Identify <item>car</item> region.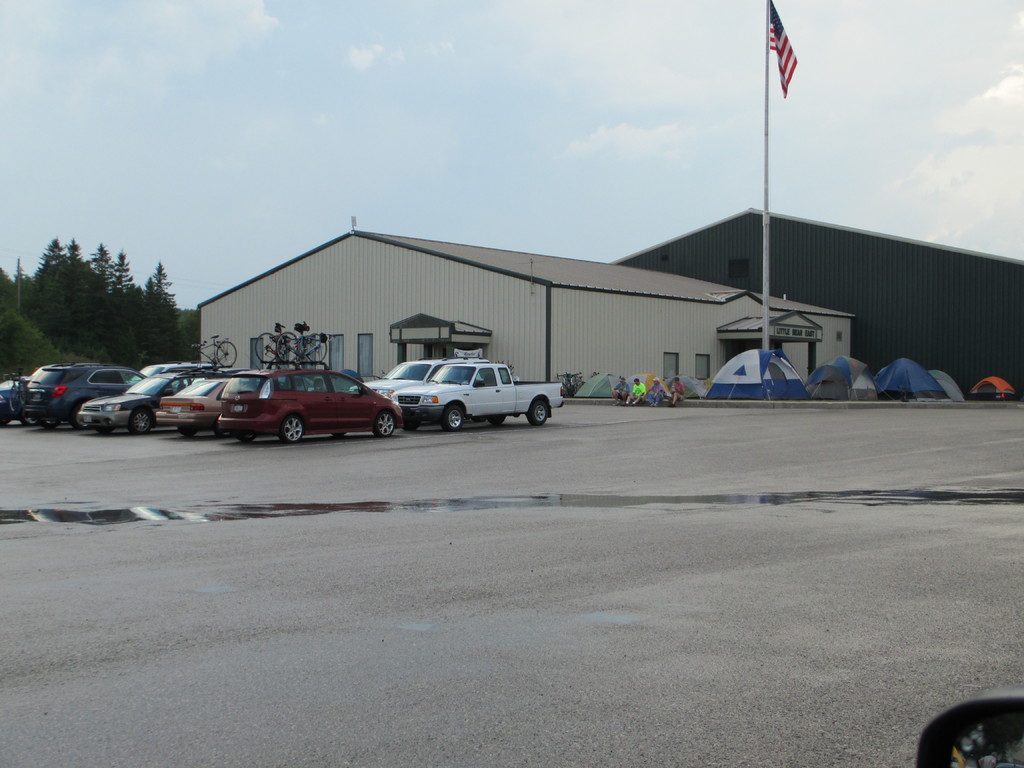
Region: 365/359/471/403.
